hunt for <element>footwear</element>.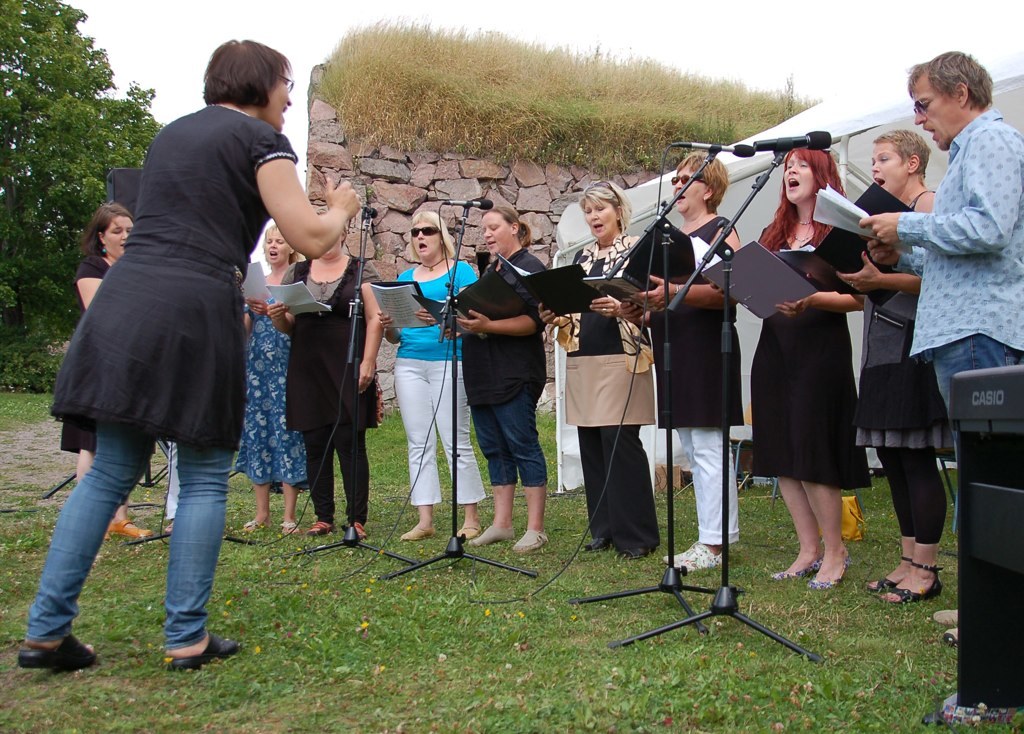
Hunted down at Rect(468, 525, 509, 547).
